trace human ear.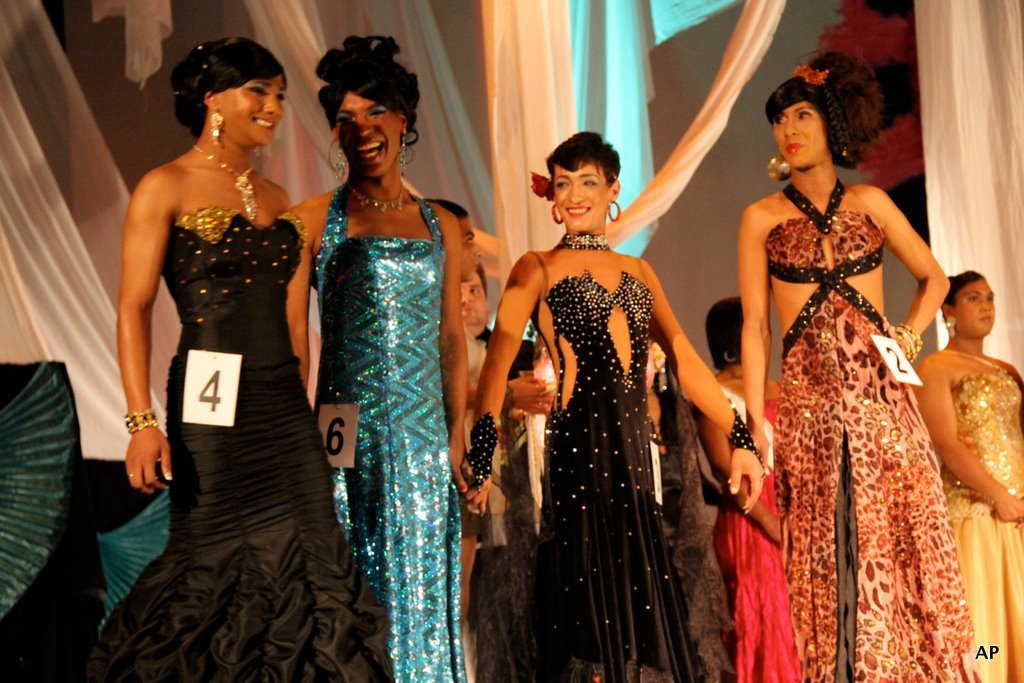
Traced to 400:112:405:133.
